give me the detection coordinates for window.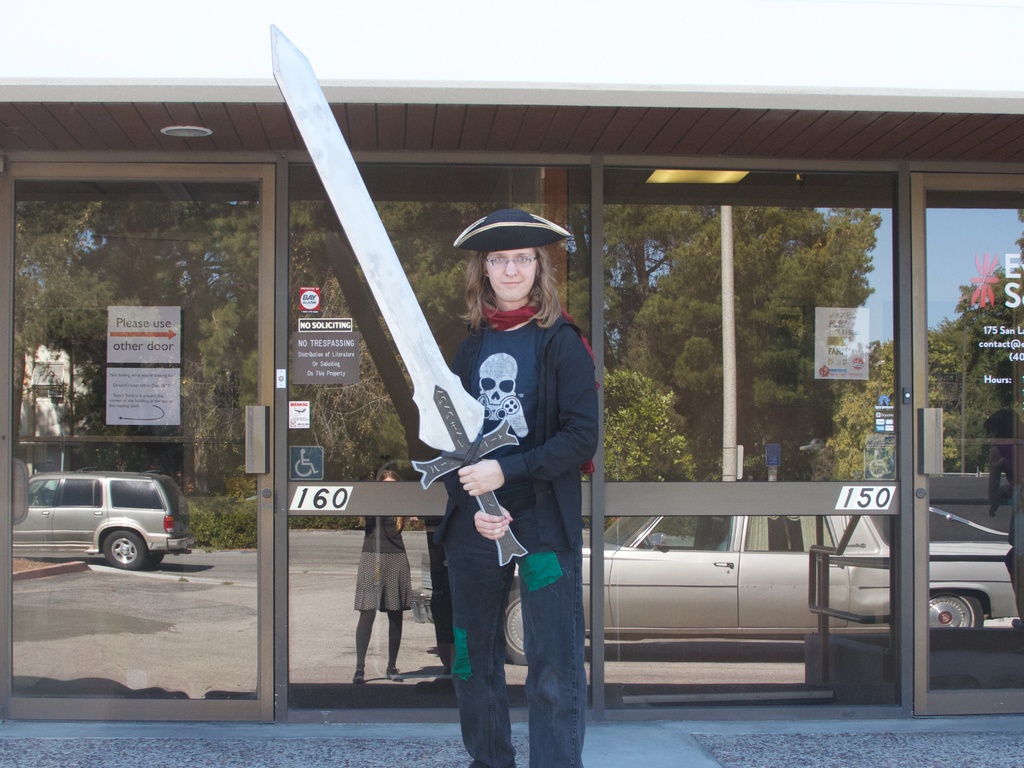
<region>605, 159, 902, 490</region>.
